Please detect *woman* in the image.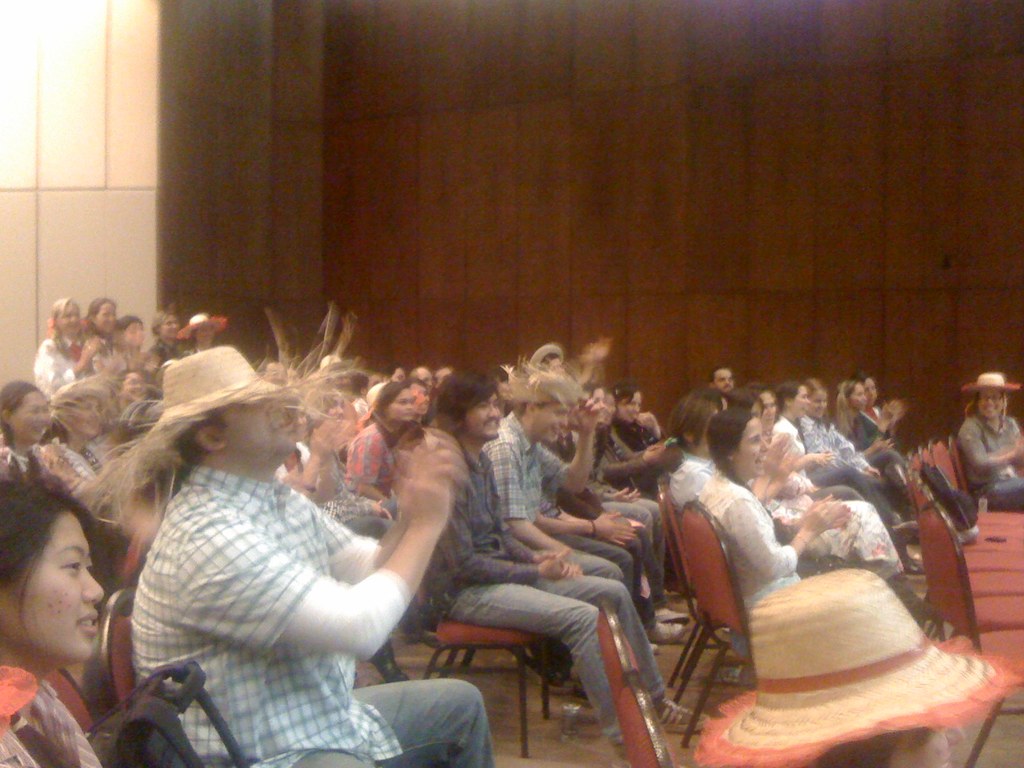
detection(575, 383, 673, 491).
